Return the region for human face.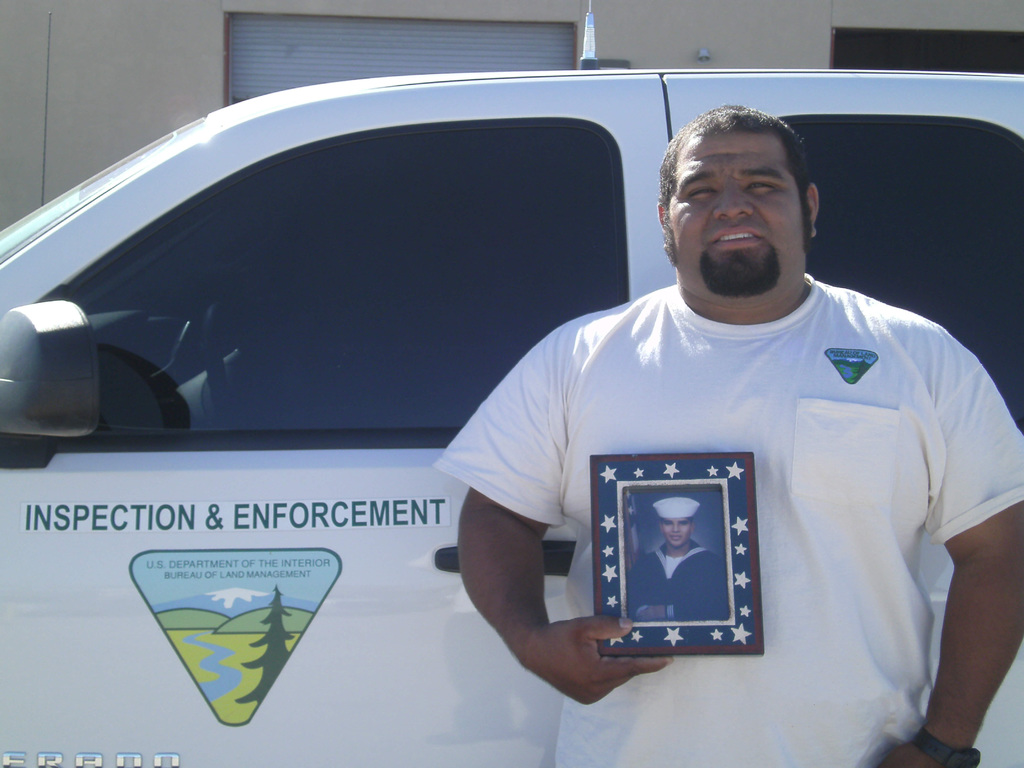
[left=668, top=129, right=803, bottom=301].
